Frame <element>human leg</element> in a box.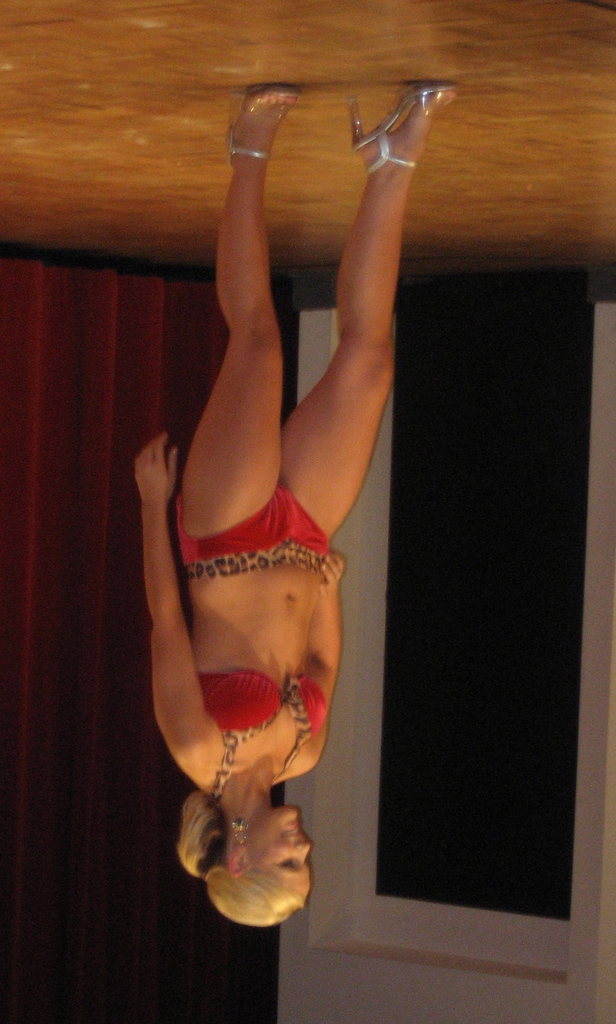
<region>165, 82, 295, 538</region>.
